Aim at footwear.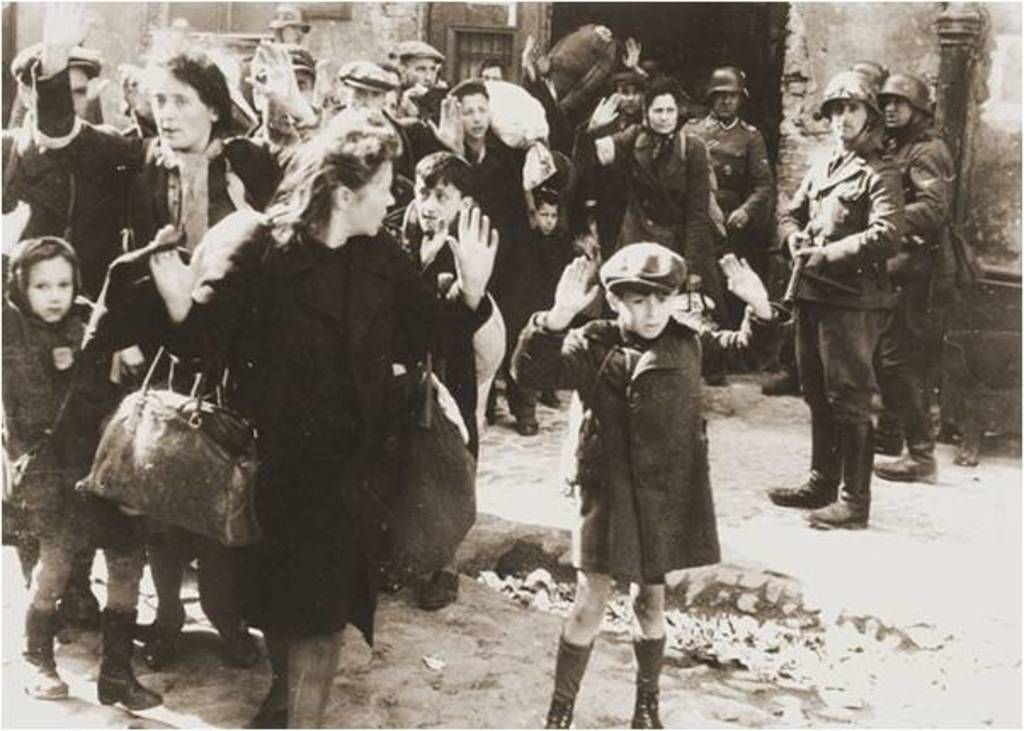
Aimed at crop(876, 391, 947, 488).
